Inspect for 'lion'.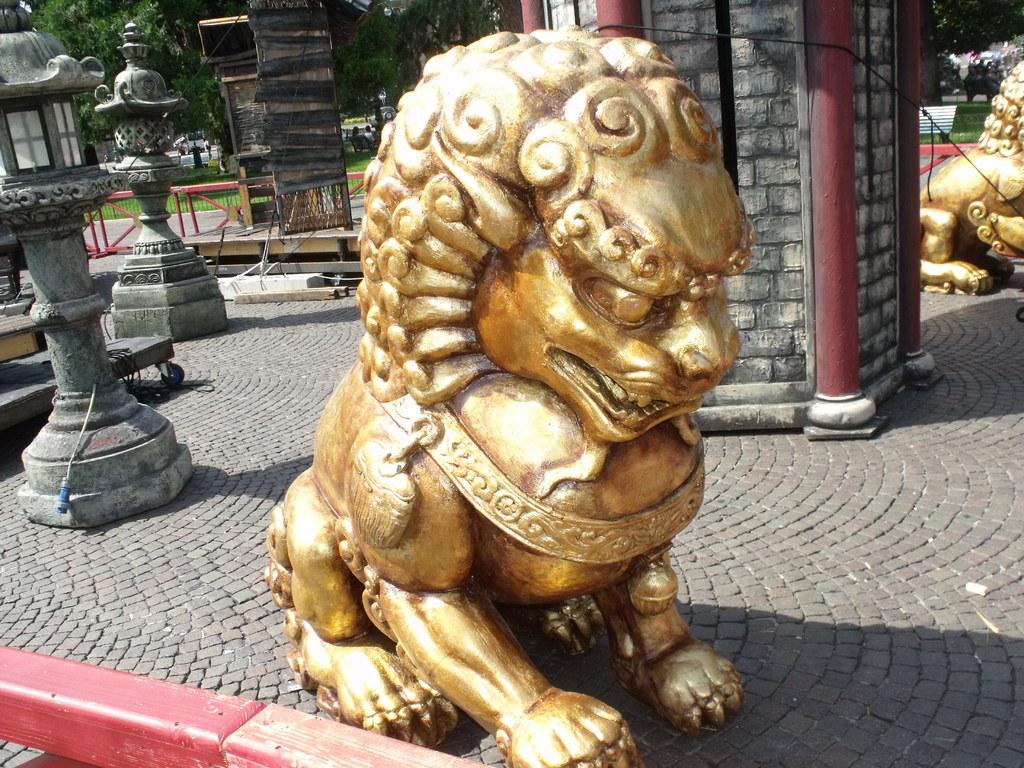
Inspection: (x1=264, y1=27, x2=751, y2=767).
